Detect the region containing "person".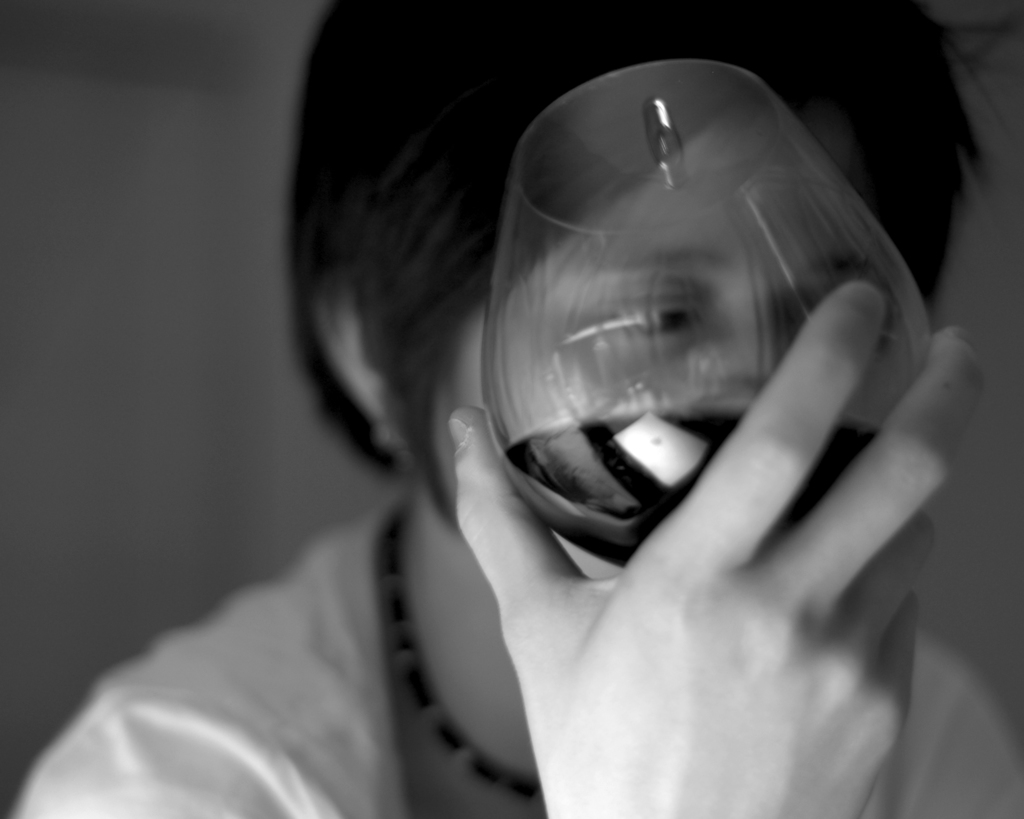
rect(5, 0, 1023, 818).
